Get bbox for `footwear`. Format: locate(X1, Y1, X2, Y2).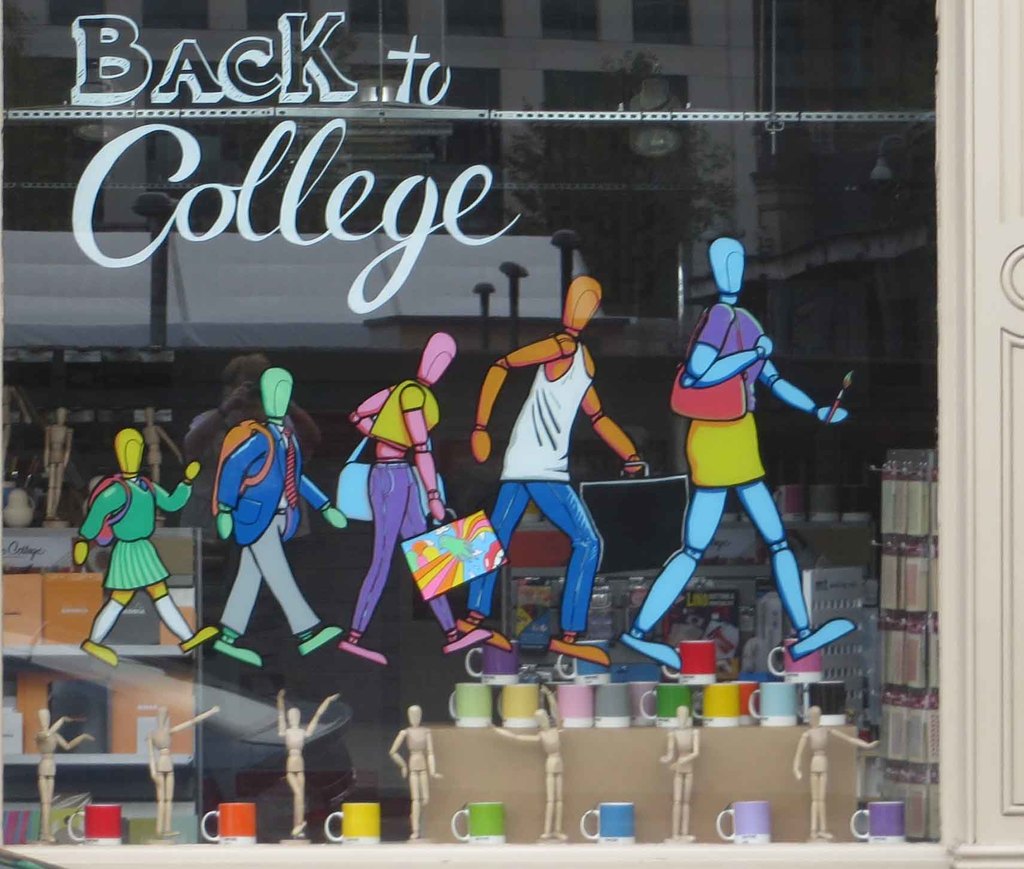
locate(792, 619, 852, 657).
